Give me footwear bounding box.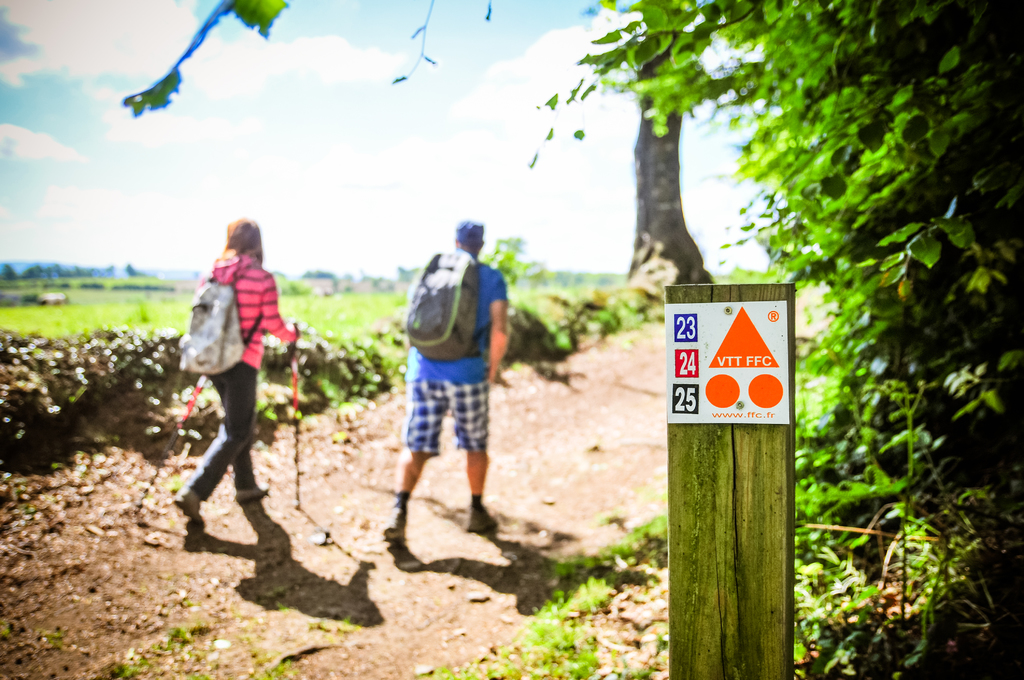
(380,508,412,540).
